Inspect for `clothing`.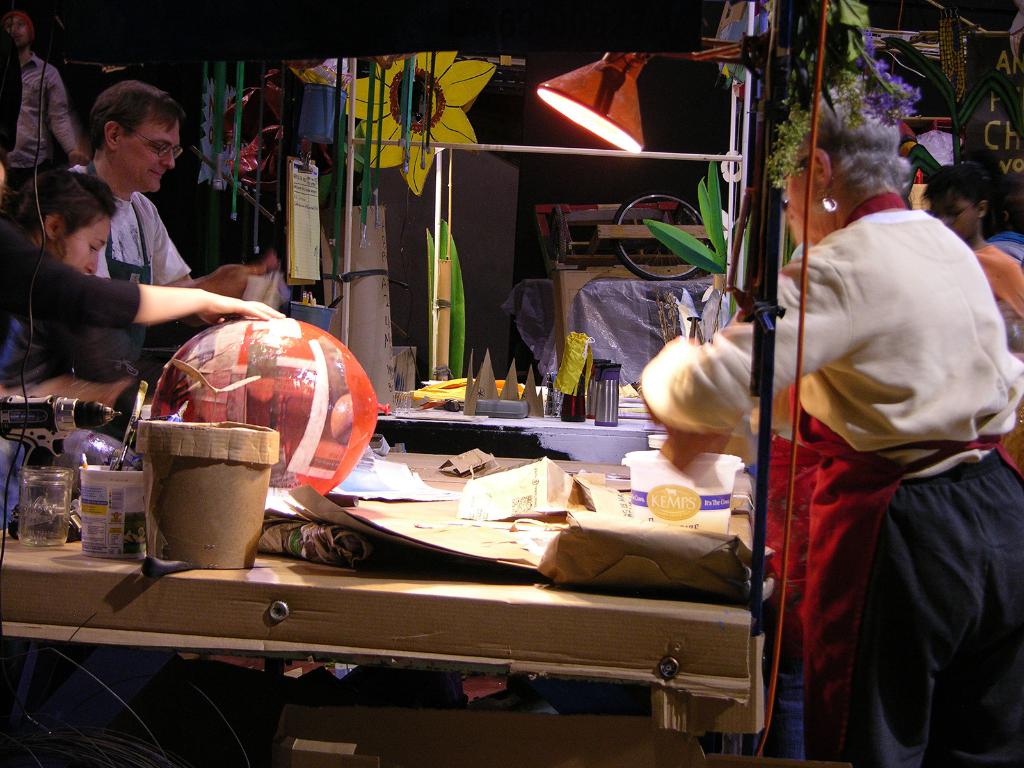
Inspection: [x1=0, y1=47, x2=80, y2=203].
